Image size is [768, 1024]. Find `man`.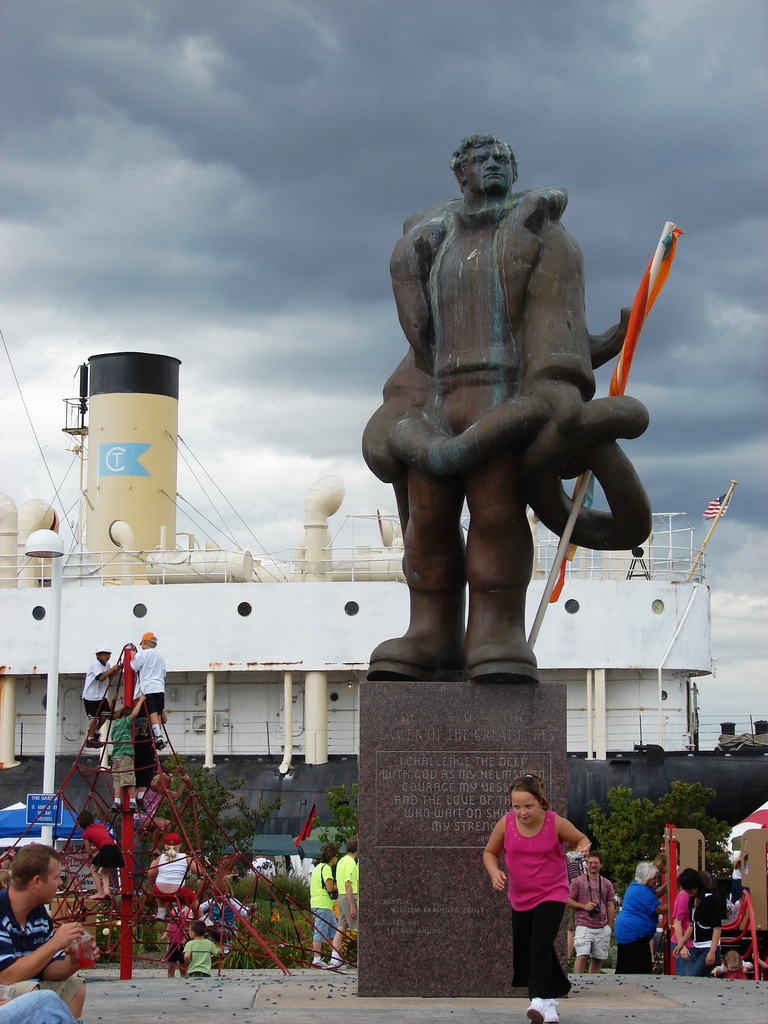
[119, 632, 166, 741].
